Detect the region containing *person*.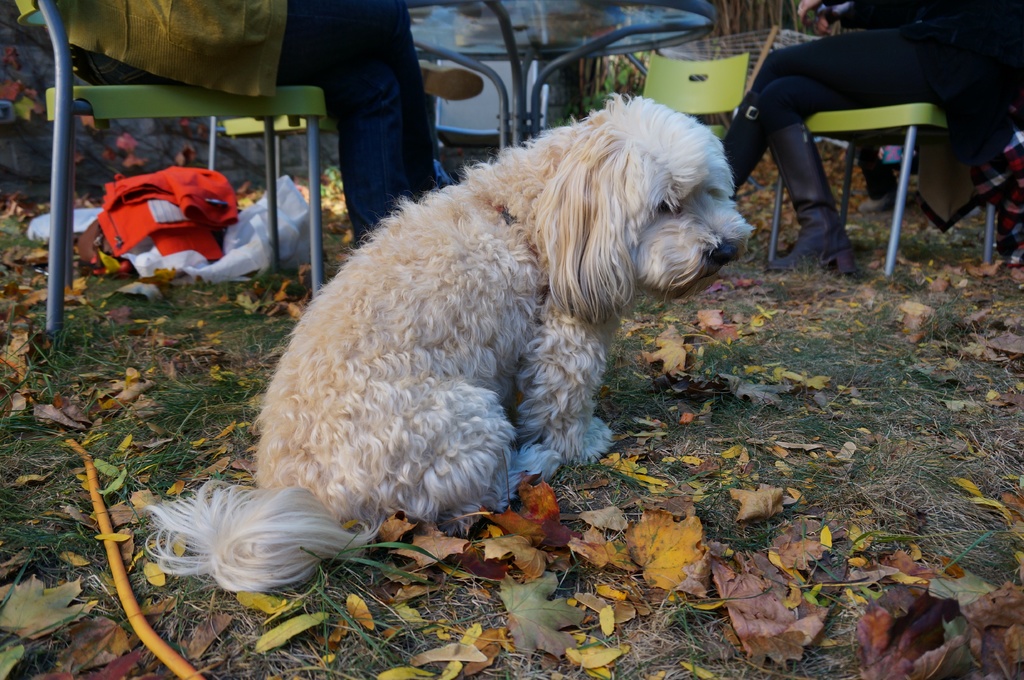
bbox=(728, 0, 1023, 287).
